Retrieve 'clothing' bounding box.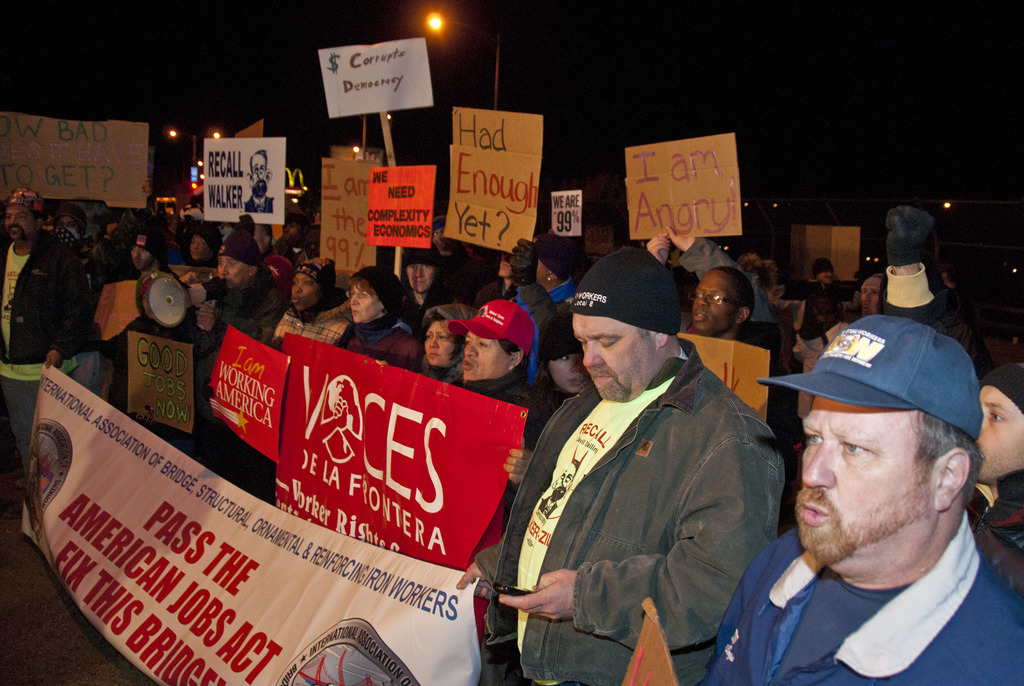
Bounding box: select_region(697, 526, 1022, 685).
